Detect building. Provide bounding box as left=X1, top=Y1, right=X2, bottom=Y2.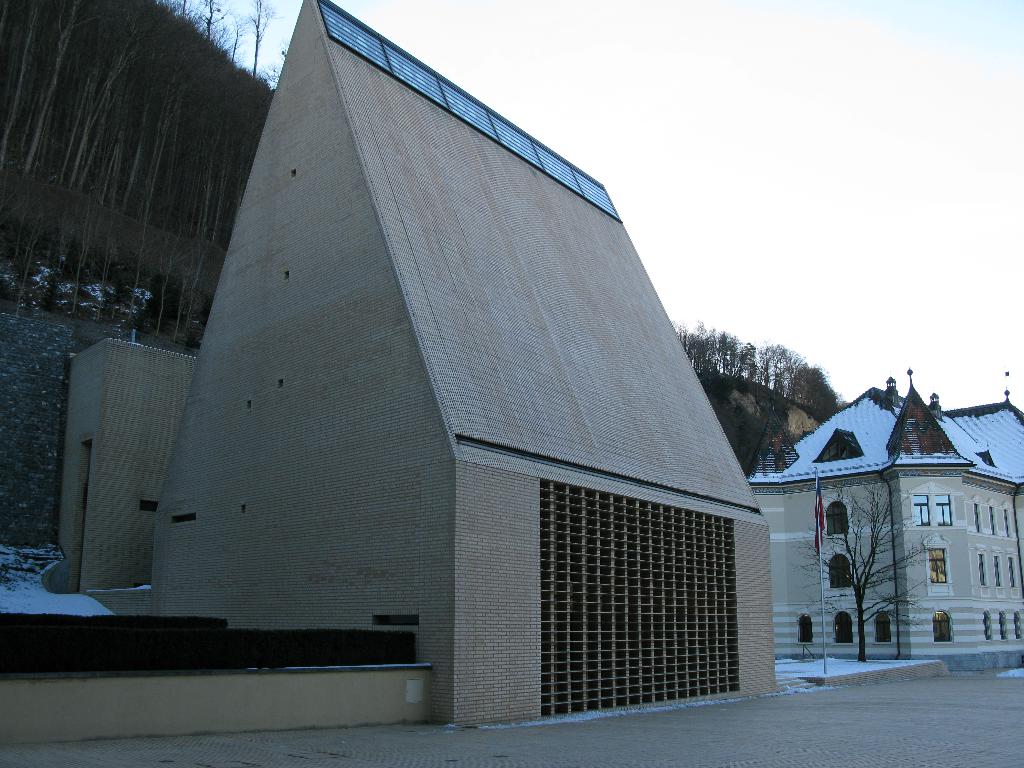
left=47, top=0, right=774, bottom=729.
